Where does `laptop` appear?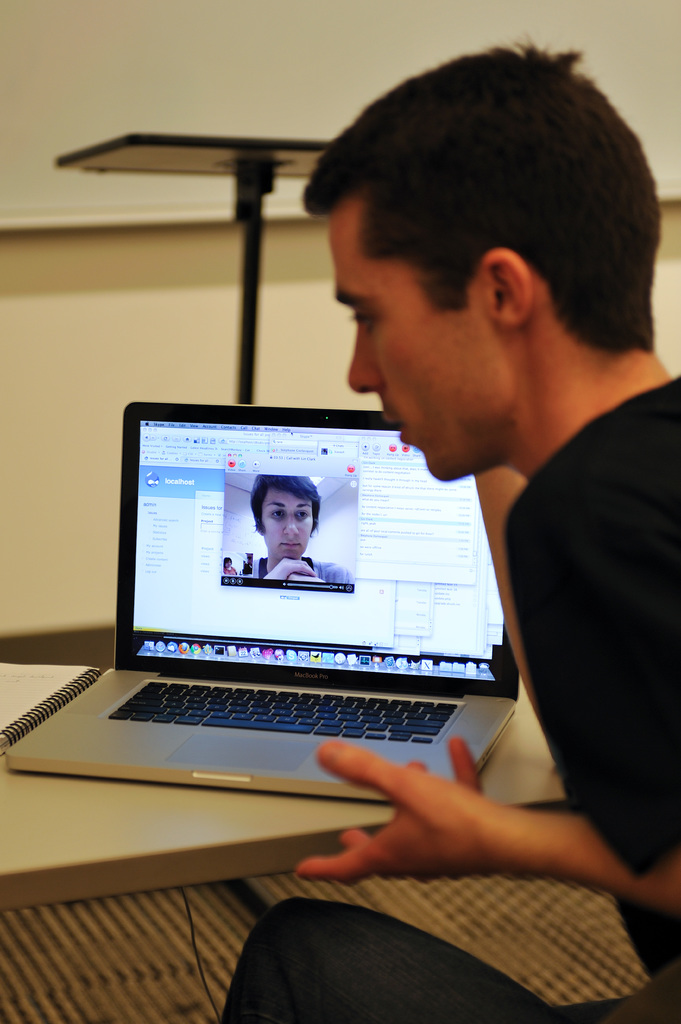
Appears at bbox=[31, 410, 555, 810].
